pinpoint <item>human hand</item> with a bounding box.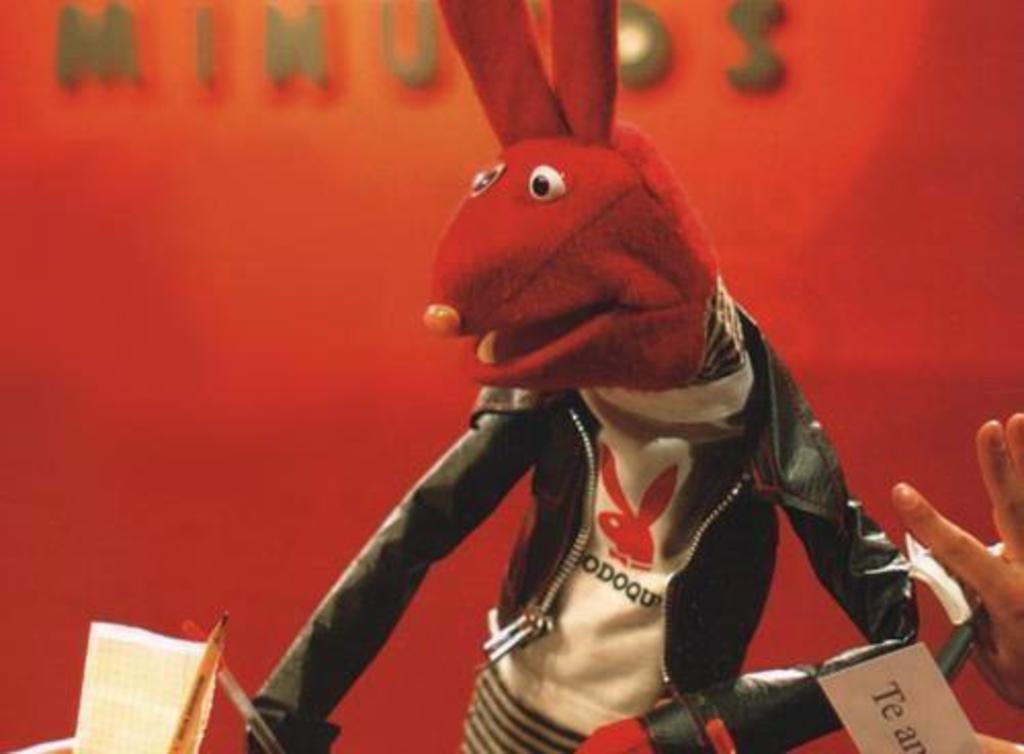
detection(897, 436, 1022, 660).
